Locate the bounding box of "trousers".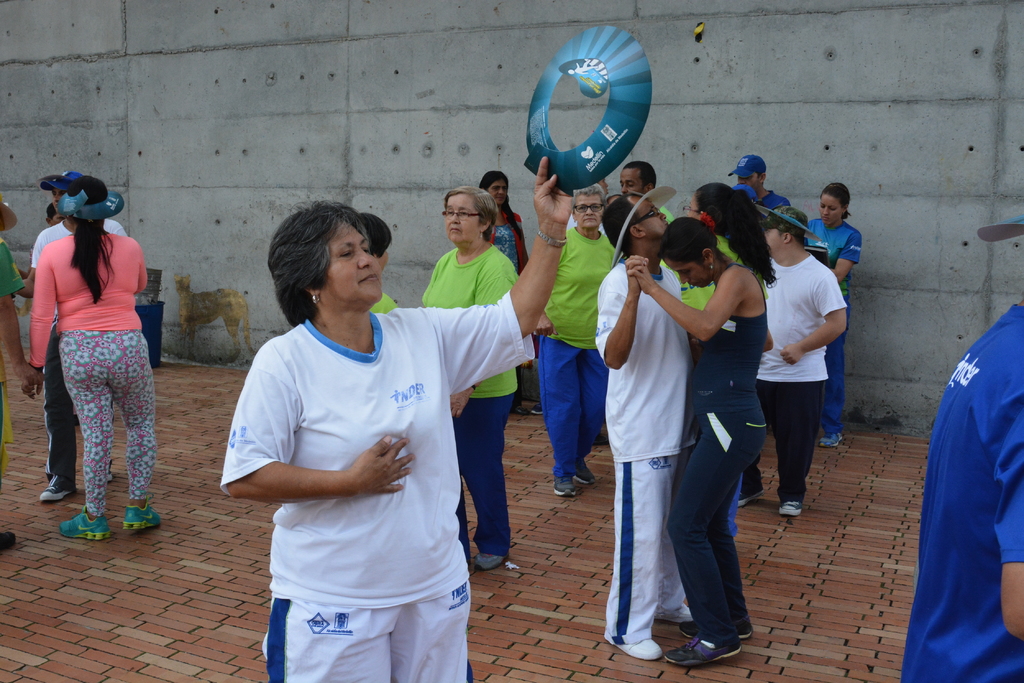
Bounding box: {"x1": 669, "y1": 418, "x2": 765, "y2": 648}.
